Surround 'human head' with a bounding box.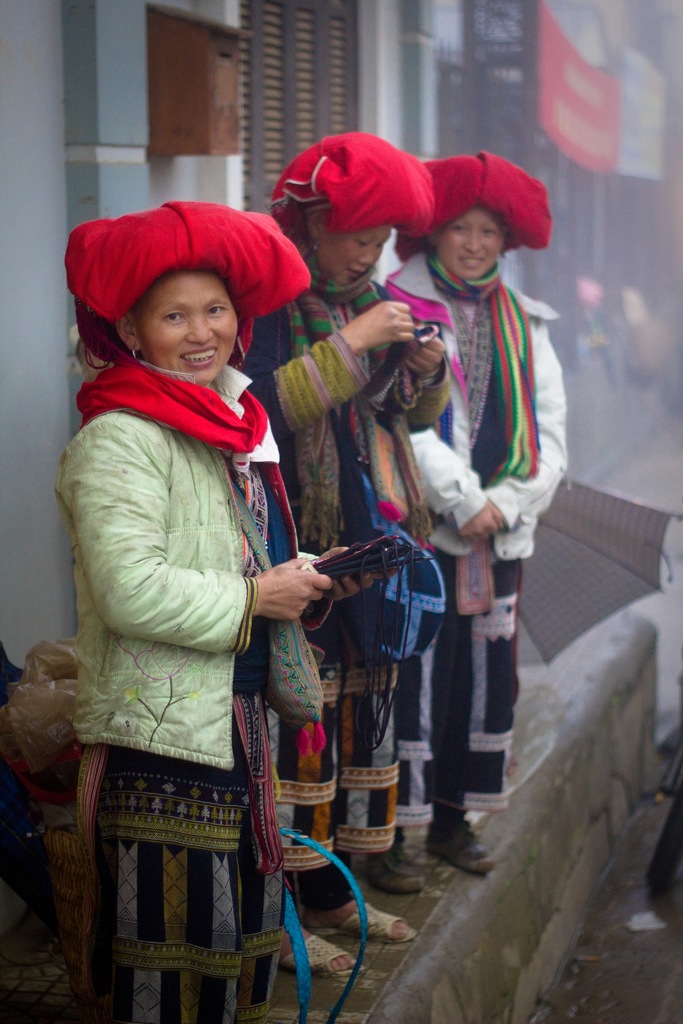
bbox=[120, 273, 235, 384].
